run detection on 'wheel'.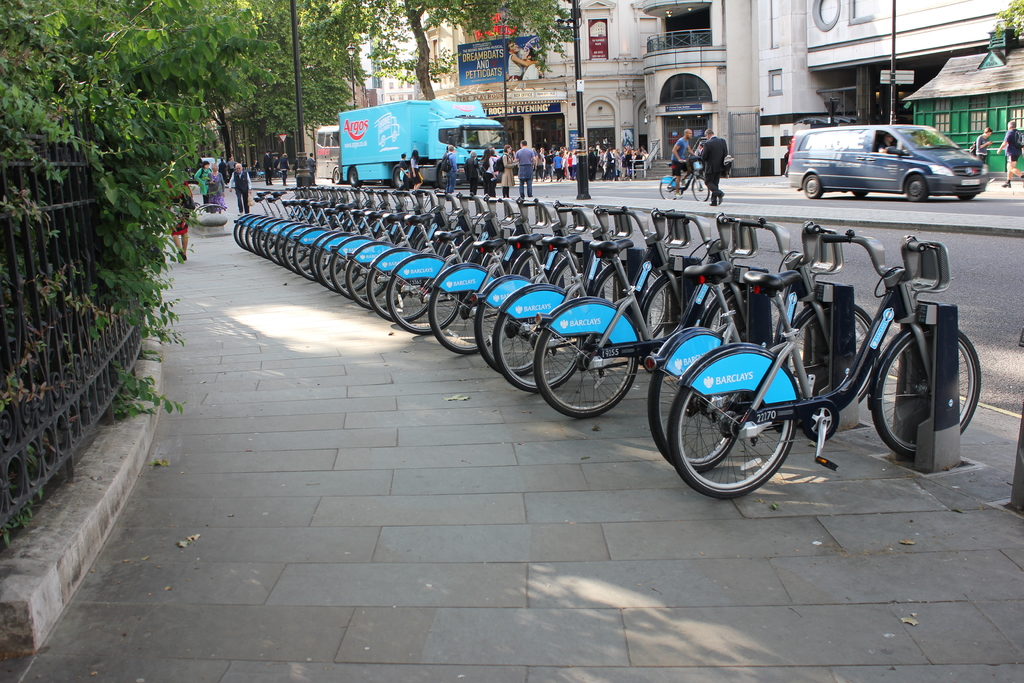
Result: pyautogui.locateOnScreen(367, 267, 425, 322).
